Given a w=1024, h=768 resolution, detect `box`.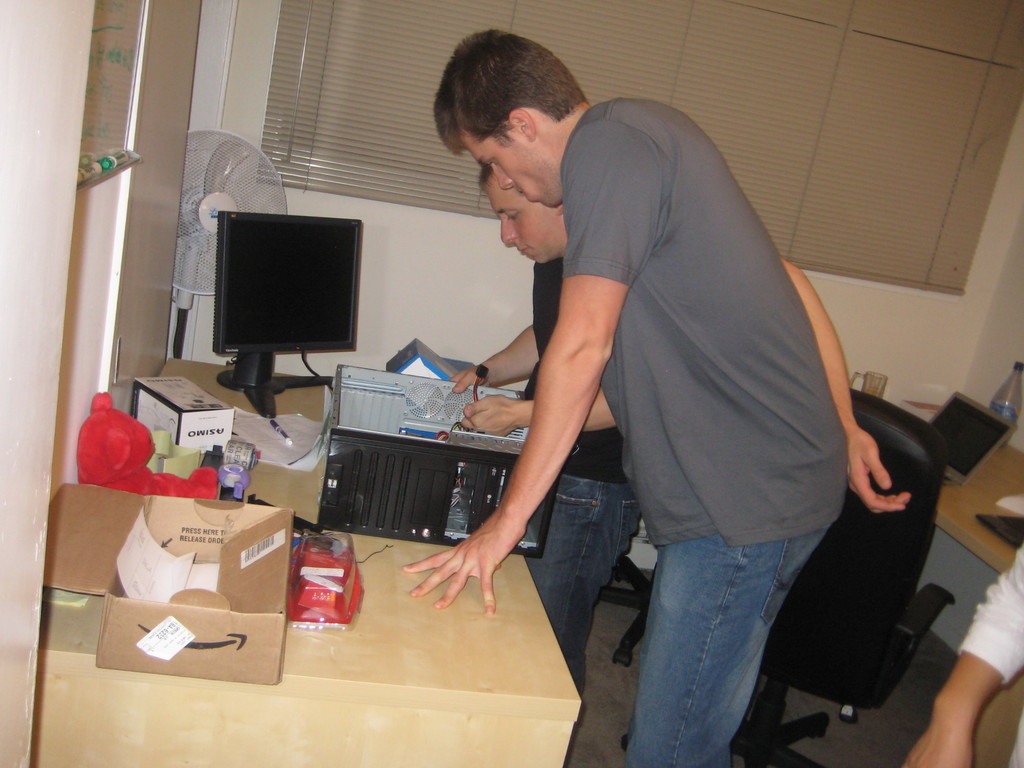
l=73, t=474, r=298, b=644.
